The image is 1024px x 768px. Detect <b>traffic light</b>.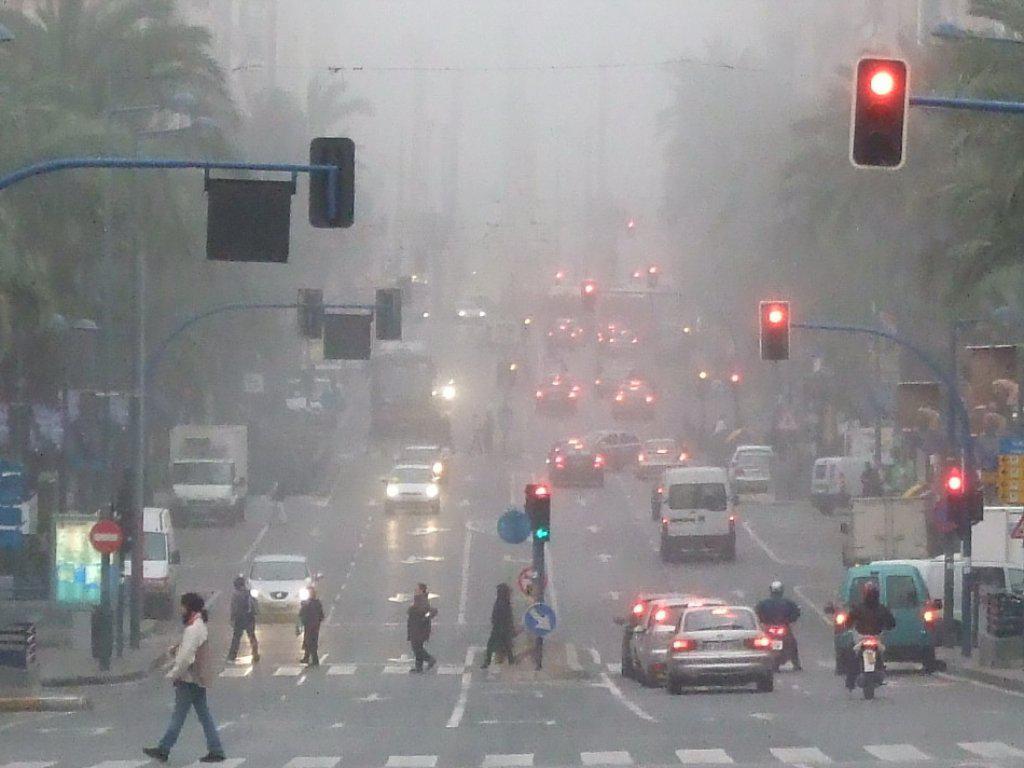
Detection: 730 369 741 386.
